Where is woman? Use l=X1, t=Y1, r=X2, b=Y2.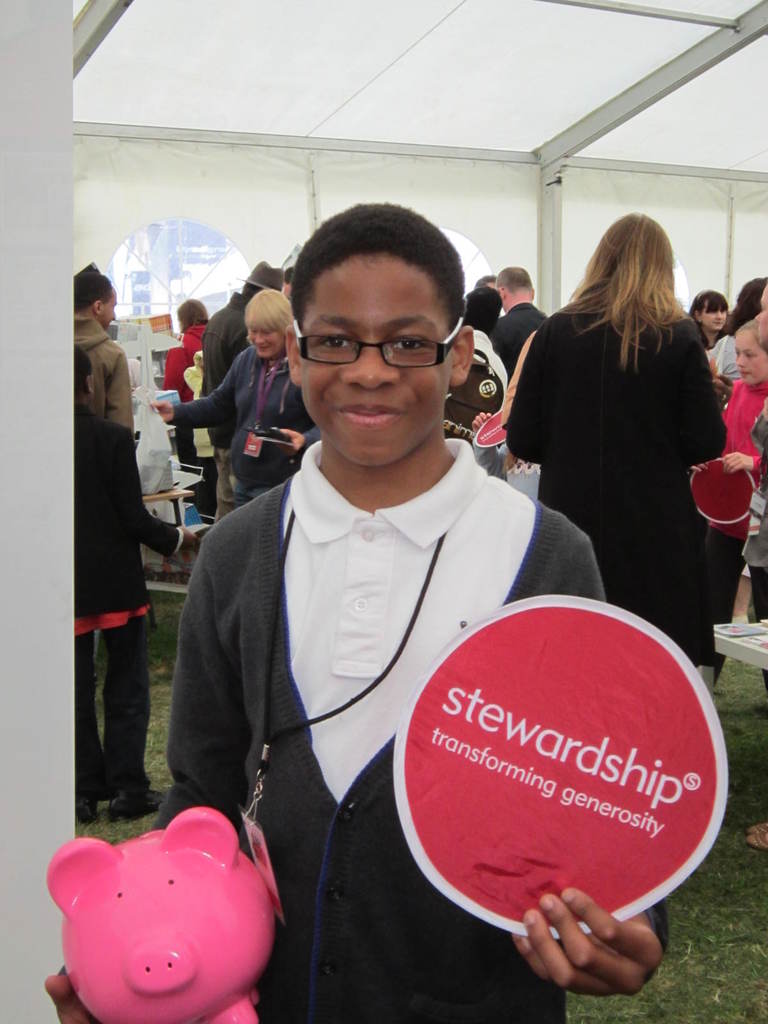
l=509, t=210, r=725, b=671.
